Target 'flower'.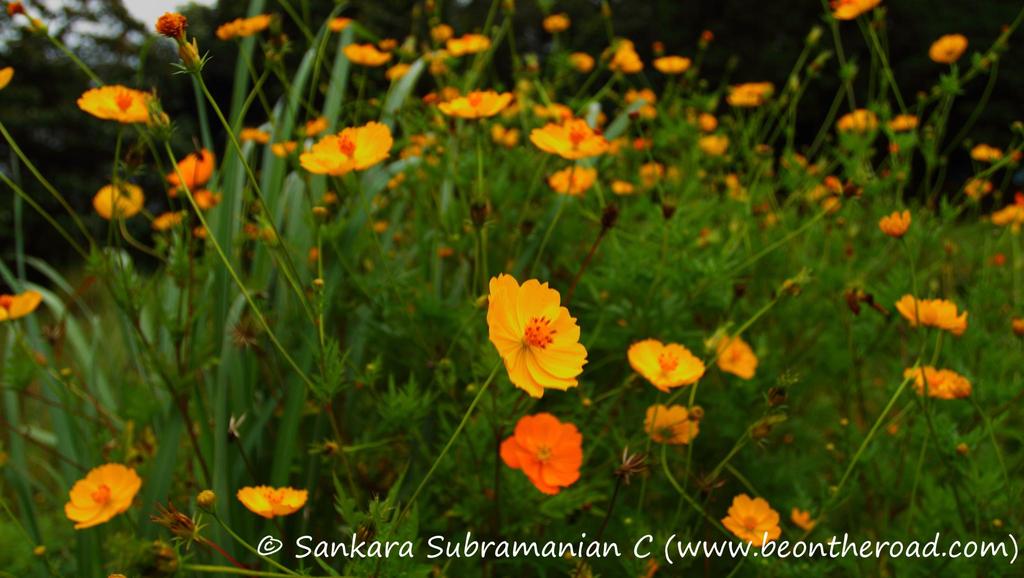
Target region: {"left": 301, "top": 248, "right": 323, "bottom": 263}.
